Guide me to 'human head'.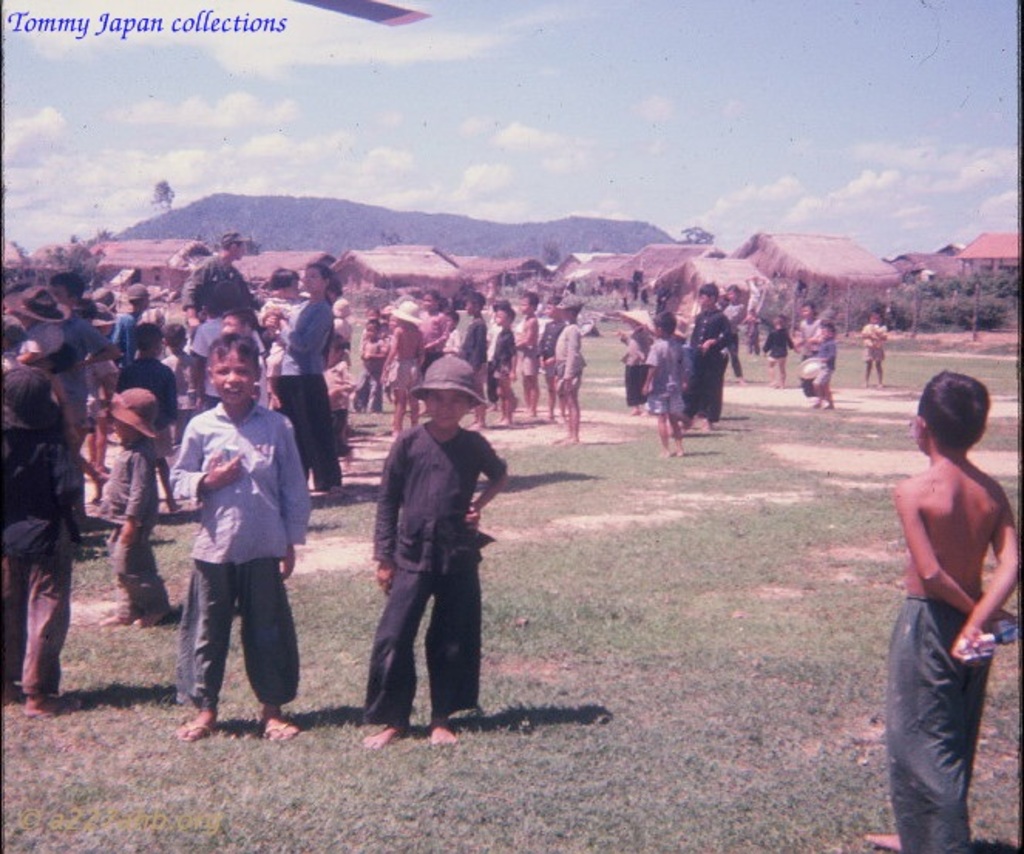
Guidance: [408, 354, 485, 434].
